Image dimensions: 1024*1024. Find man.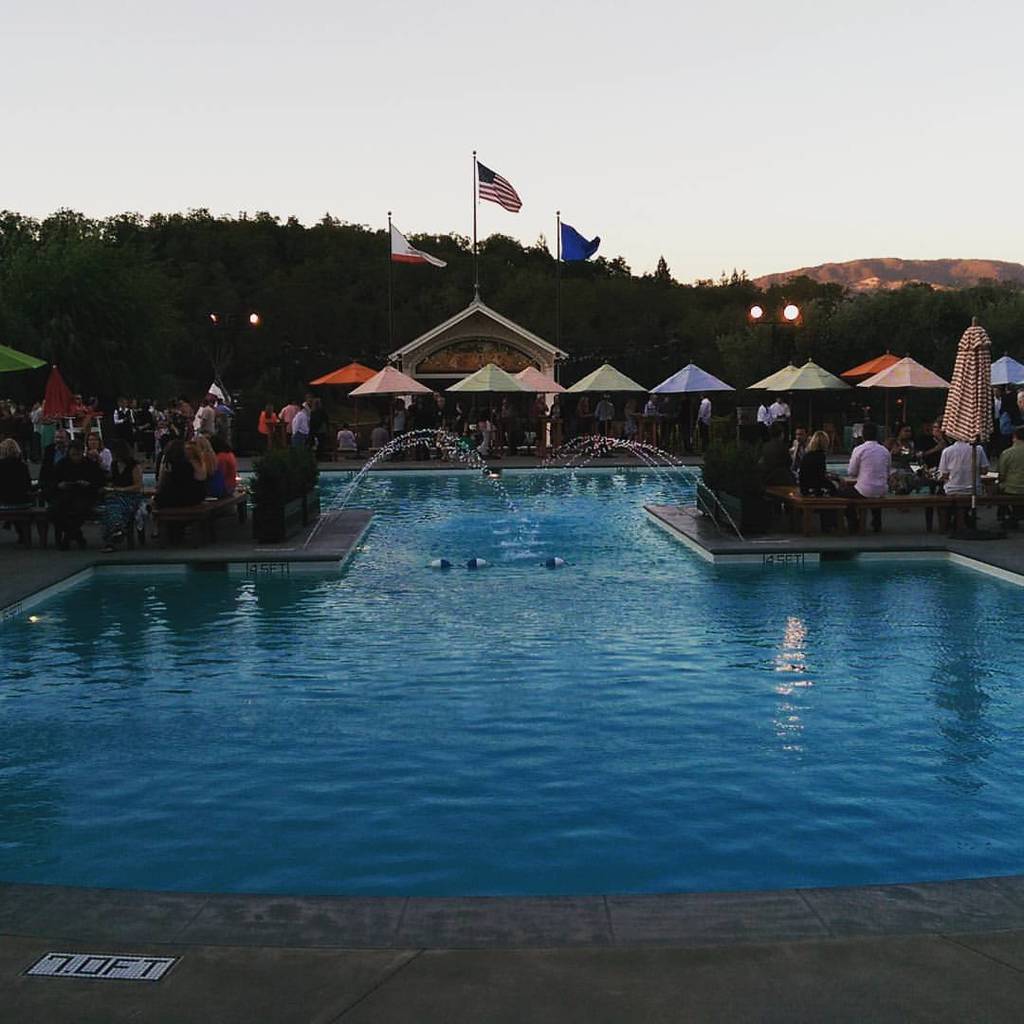
rect(498, 399, 516, 418).
